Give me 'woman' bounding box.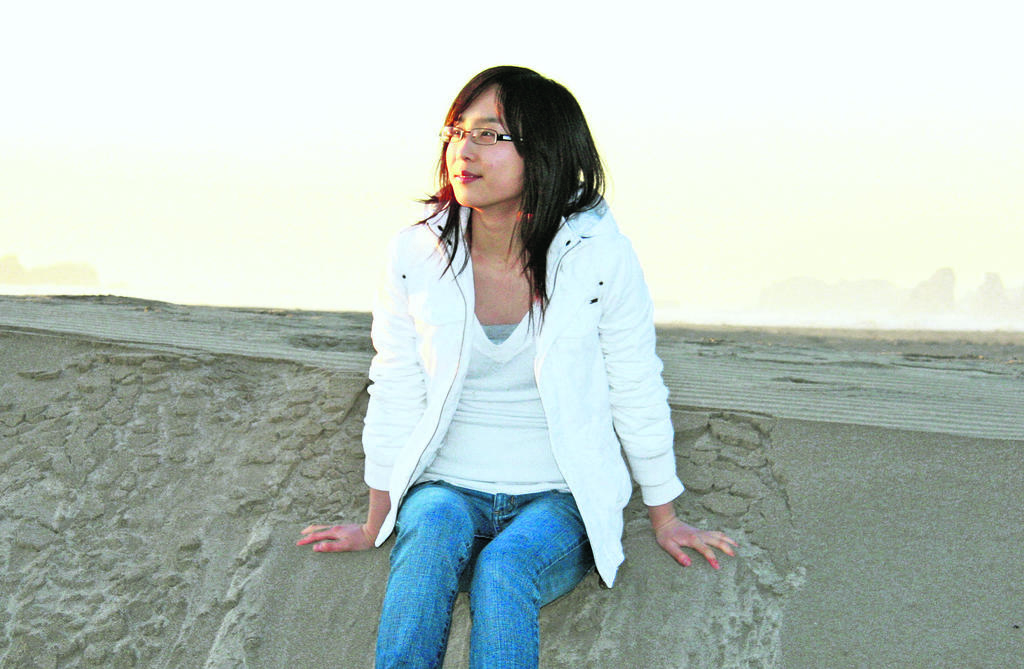
(295,63,737,668).
